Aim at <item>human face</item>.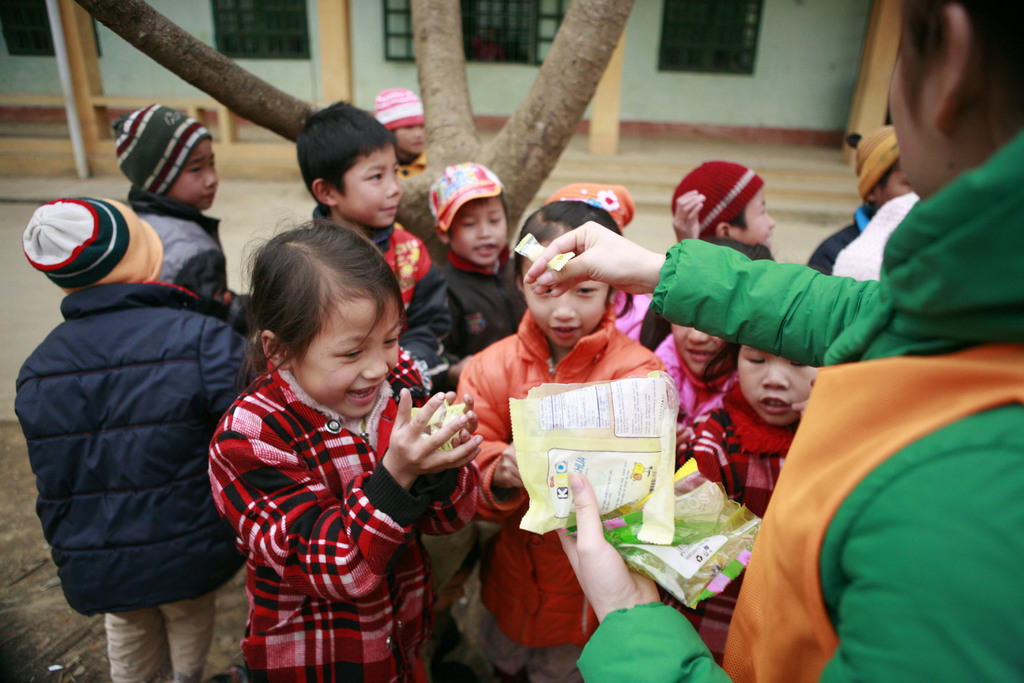
Aimed at select_region(738, 343, 822, 423).
